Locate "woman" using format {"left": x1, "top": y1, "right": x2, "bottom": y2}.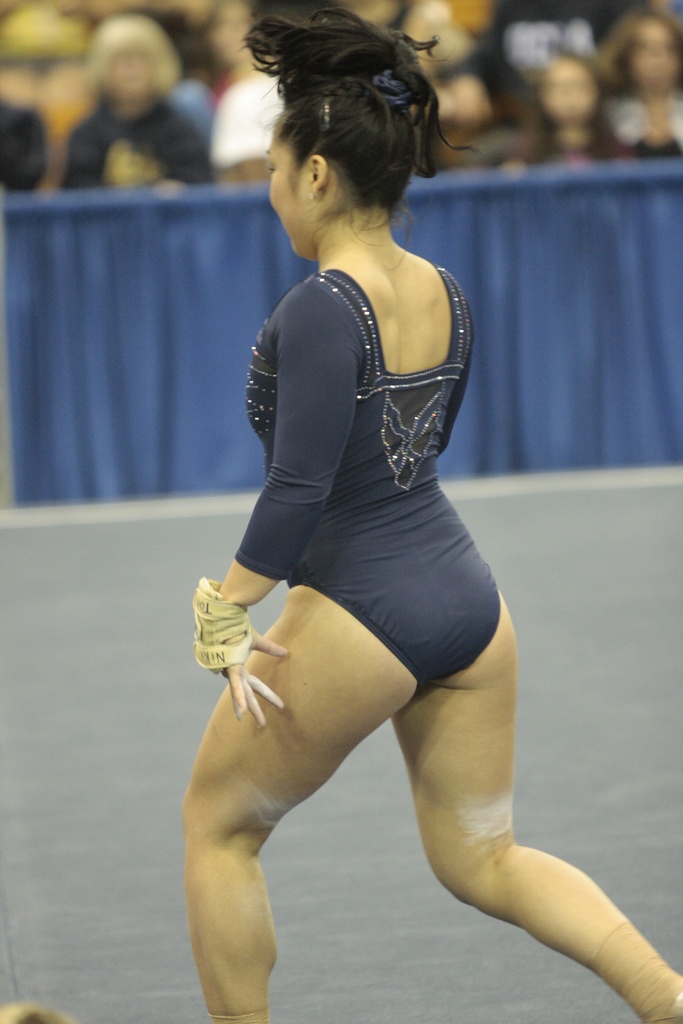
{"left": 586, "top": 0, "right": 682, "bottom": 150}.
